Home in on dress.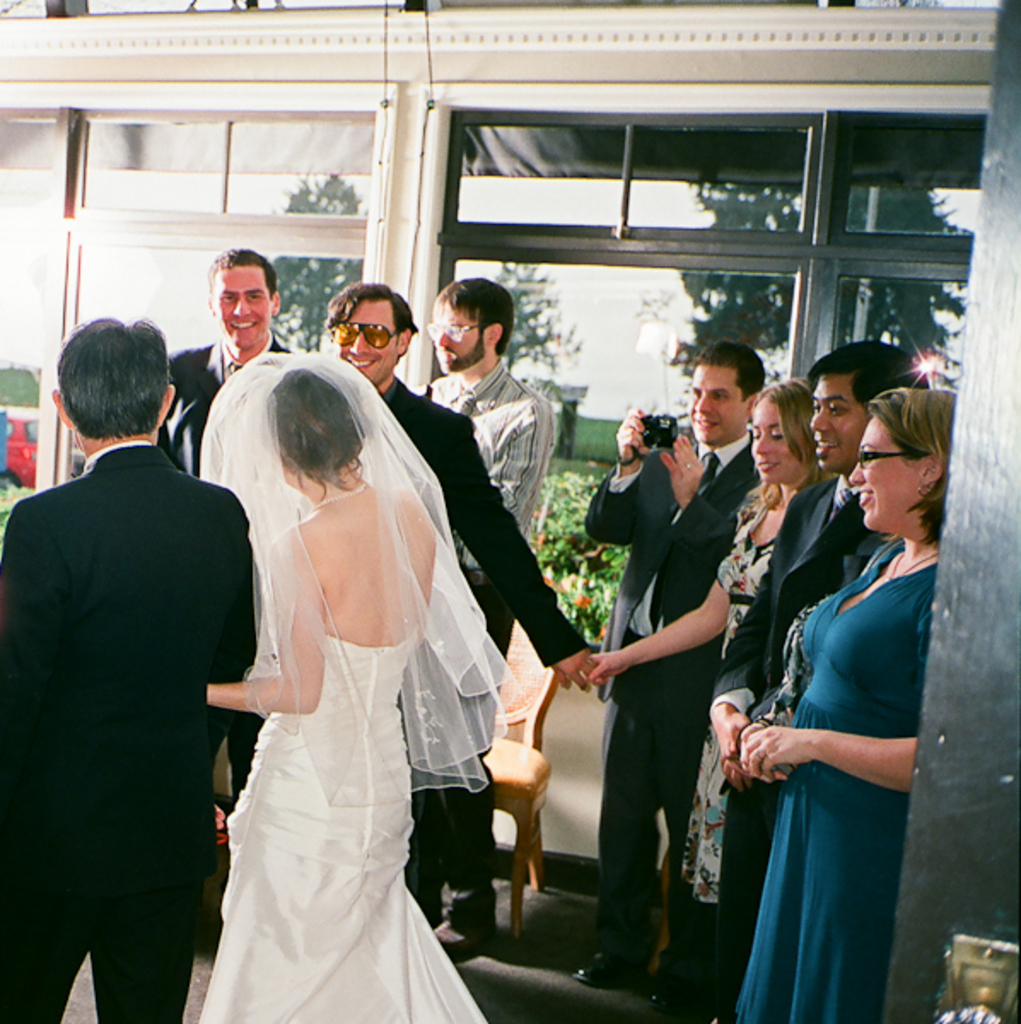
Homed in at region(731, 541, 942, 1022).
